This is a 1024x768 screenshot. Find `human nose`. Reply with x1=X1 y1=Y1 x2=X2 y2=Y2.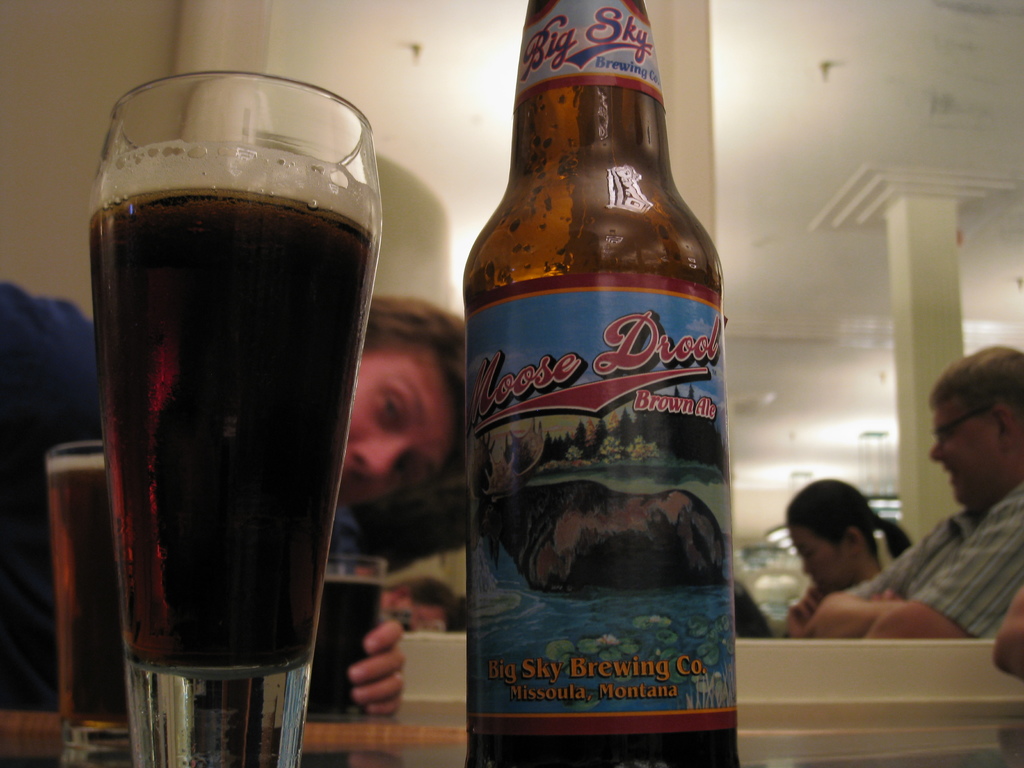
x1=355 y1=443 x2=407 y2=479.
